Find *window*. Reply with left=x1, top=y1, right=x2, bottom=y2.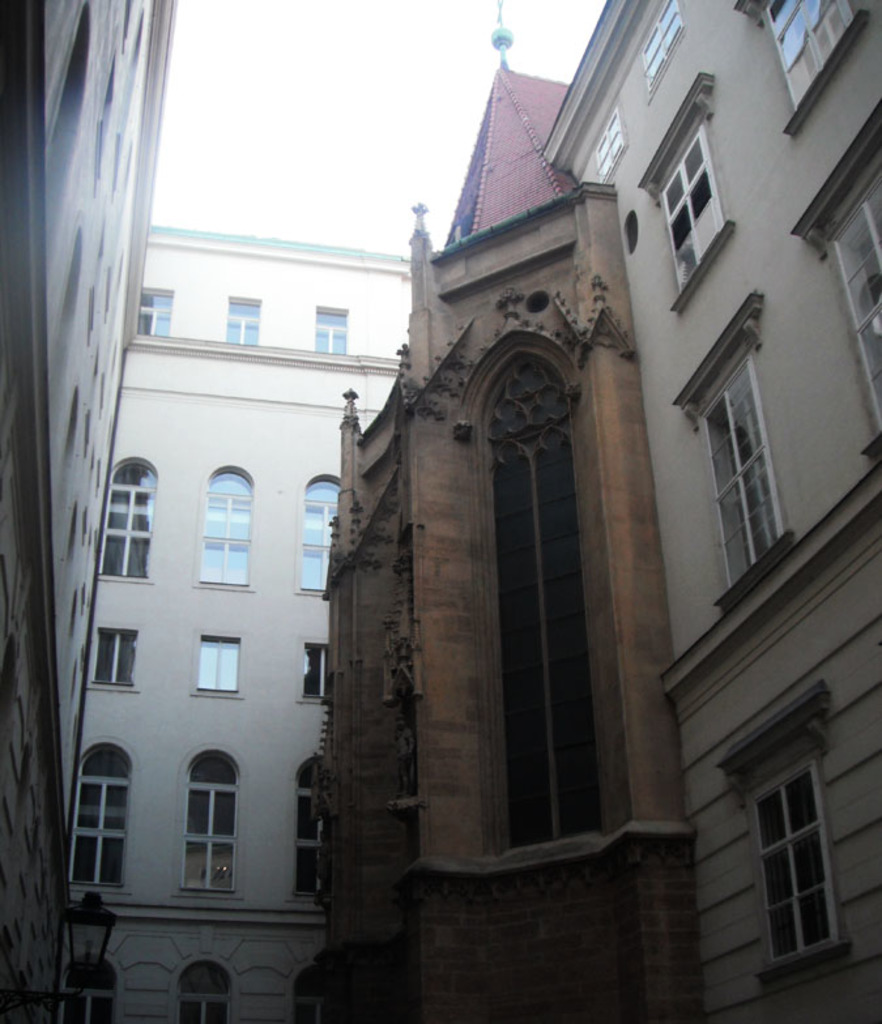
left=74, top=750, right=129, bottom=878.
